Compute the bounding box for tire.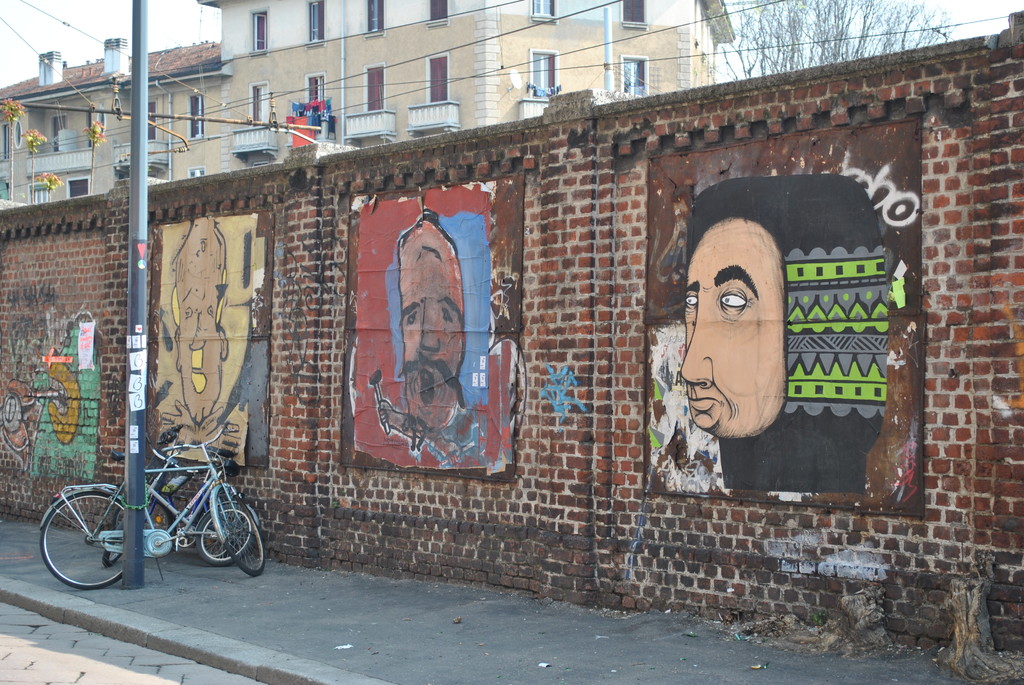
{"left": 44, "top": 484, "right": 130, "bottom": 593}.
